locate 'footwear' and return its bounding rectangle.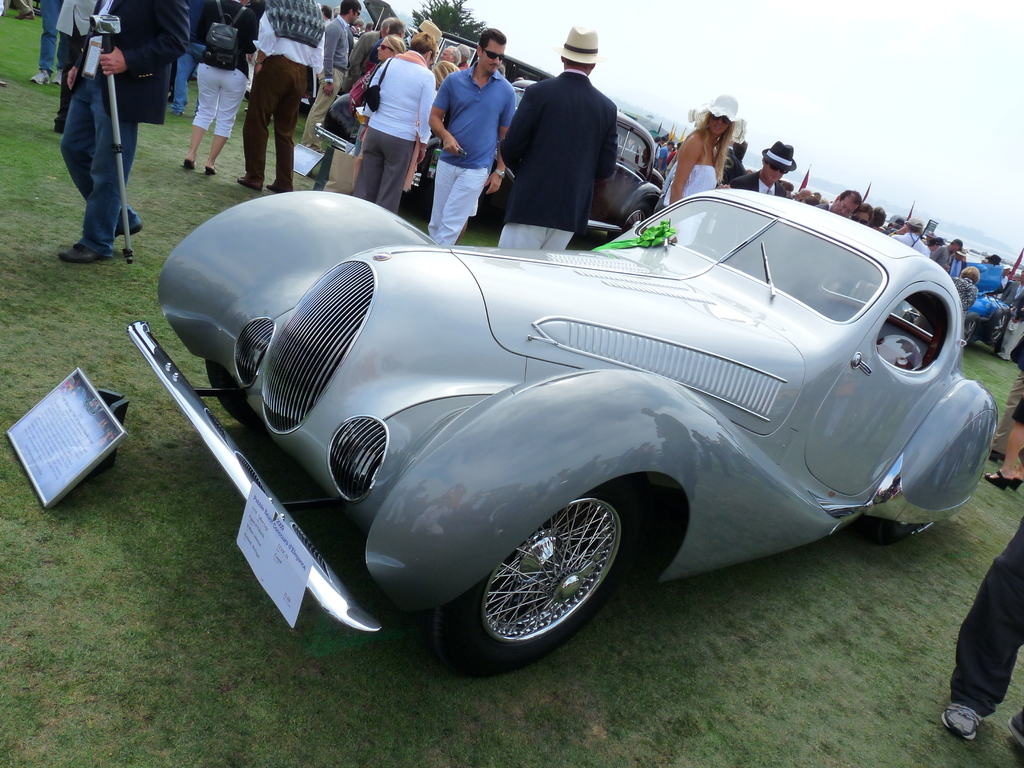
bbox=[30, 68, 49, 85].
